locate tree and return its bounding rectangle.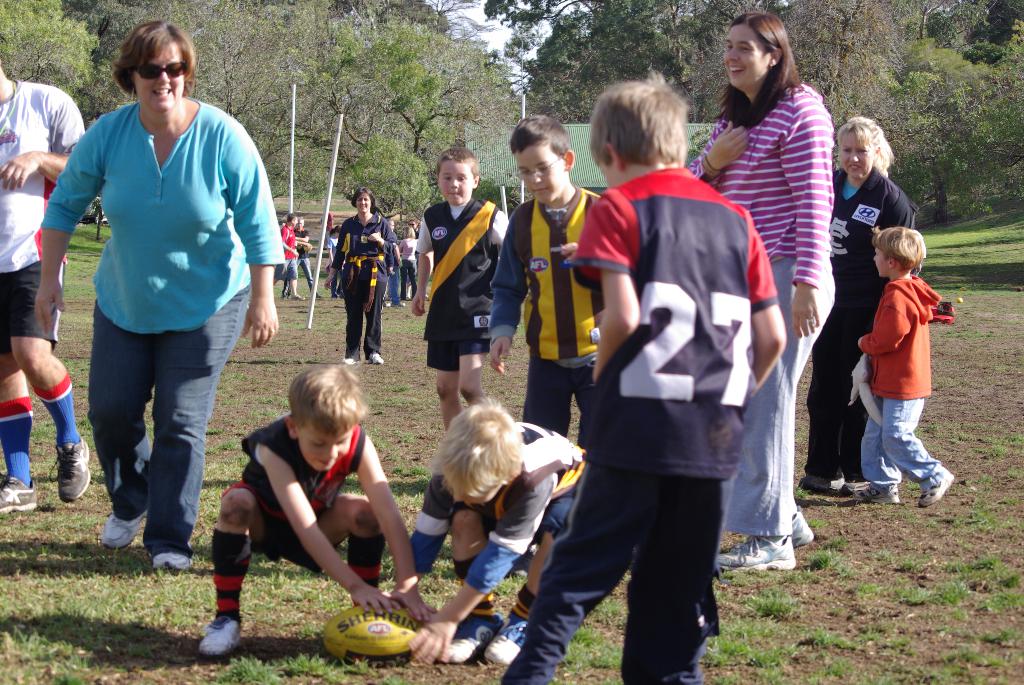
[324,0,508,150].
